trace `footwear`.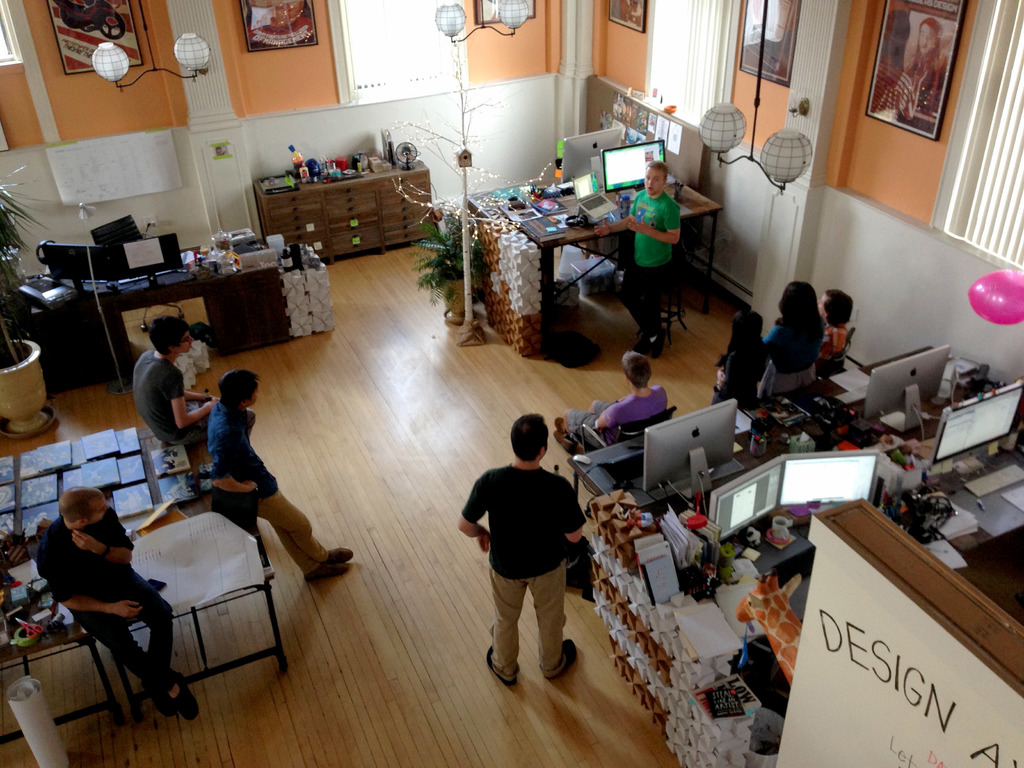
Traced to select_region(543, 637, 576, 680).
